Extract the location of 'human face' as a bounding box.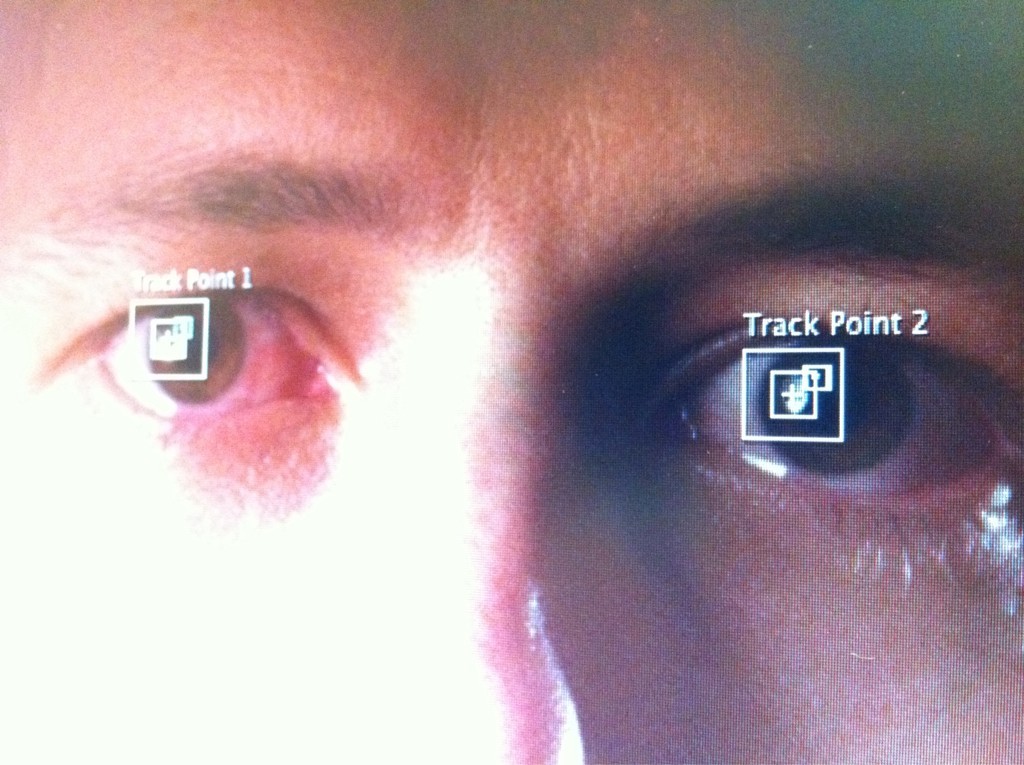
<bbox>0, 0, 1023, 763</bbox>.
